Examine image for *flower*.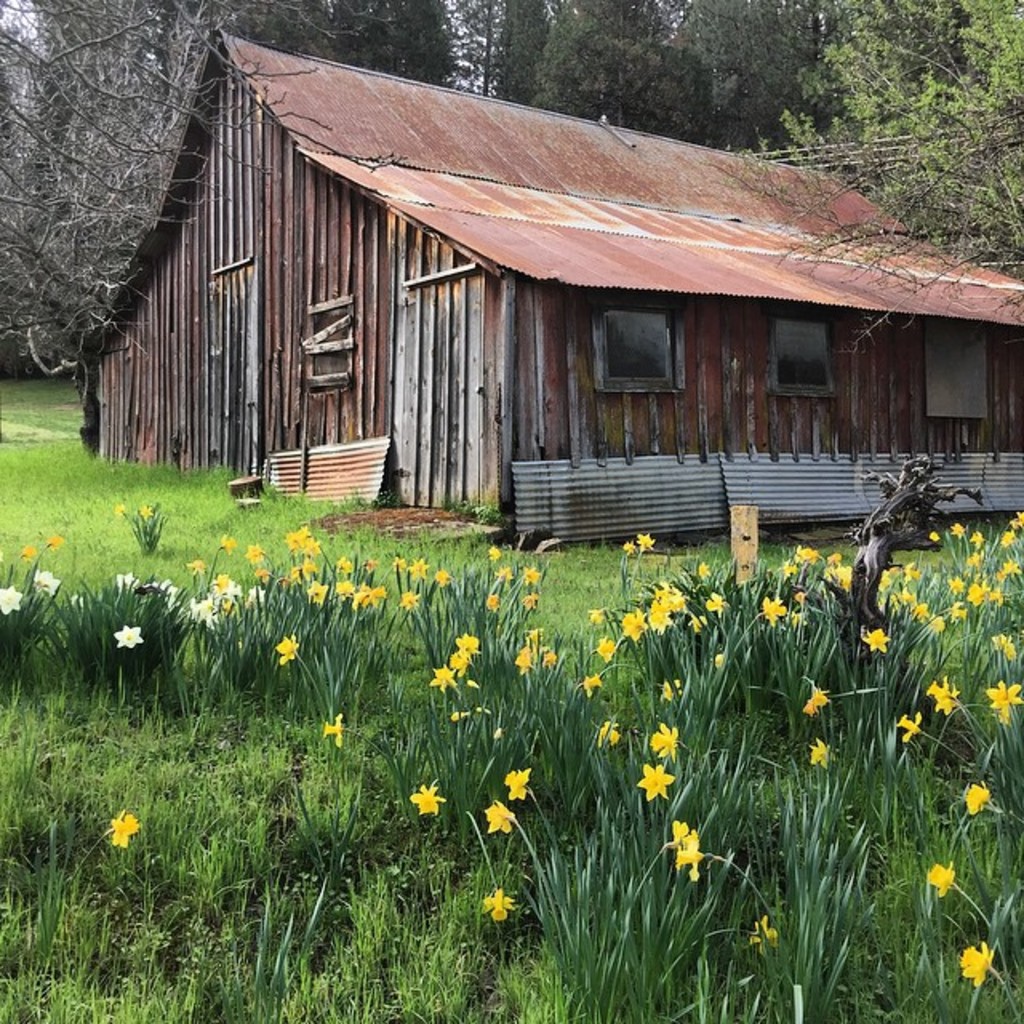
Examination result: (left=258, top=573, right=270, bottom=582).
